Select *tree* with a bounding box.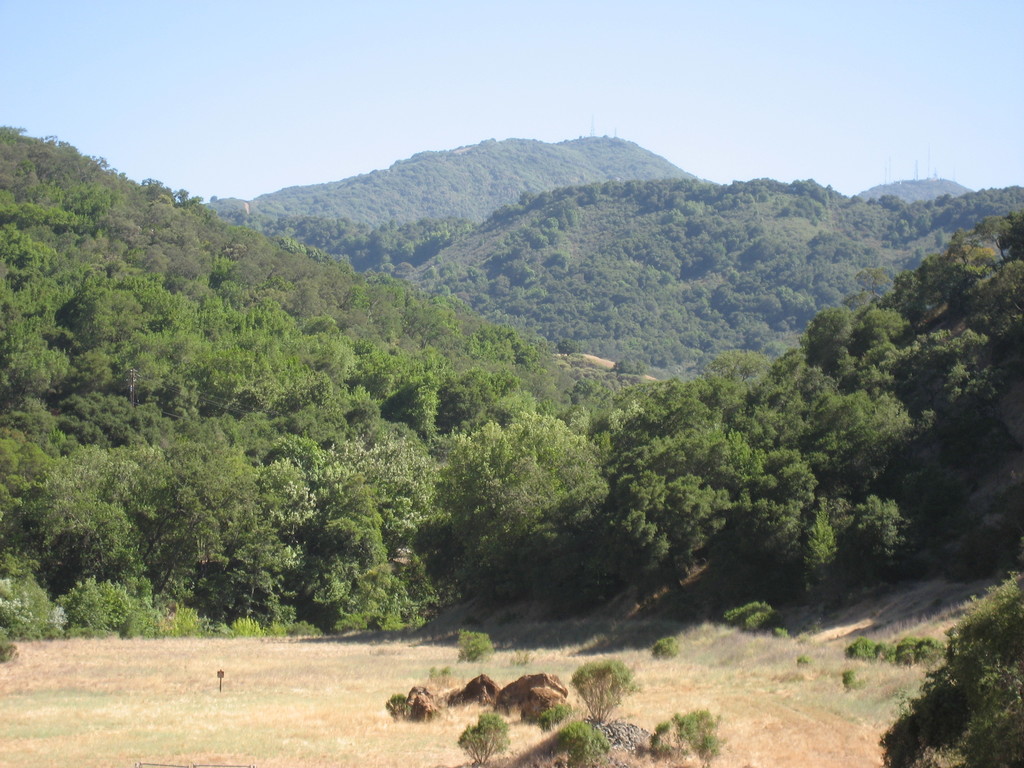
<region>724, 600, 779, 638</region>.
